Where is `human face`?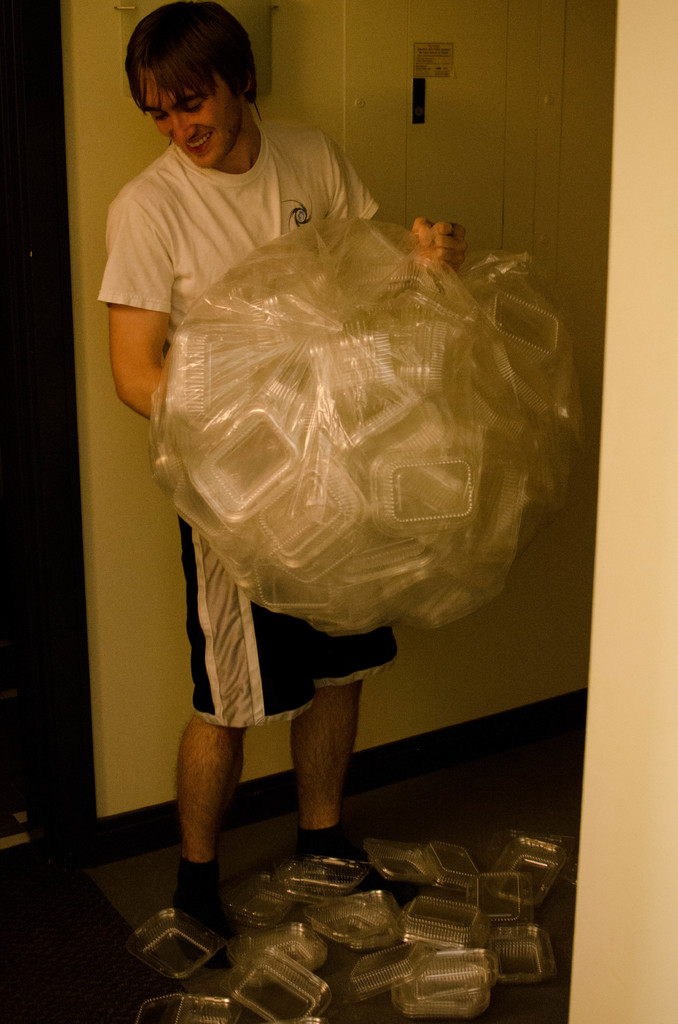
box(145, 65, 248, 177).
